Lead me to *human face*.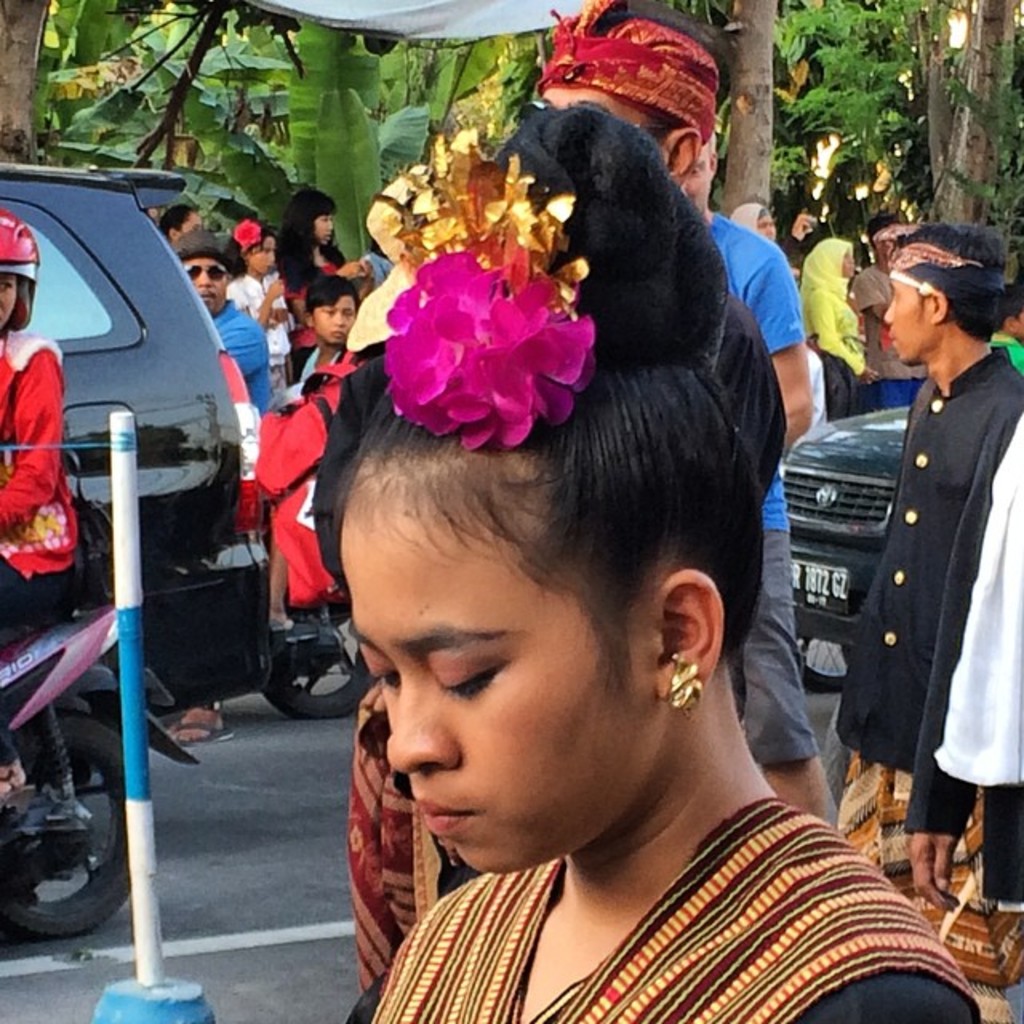
Lead to 757,218,778,240.
